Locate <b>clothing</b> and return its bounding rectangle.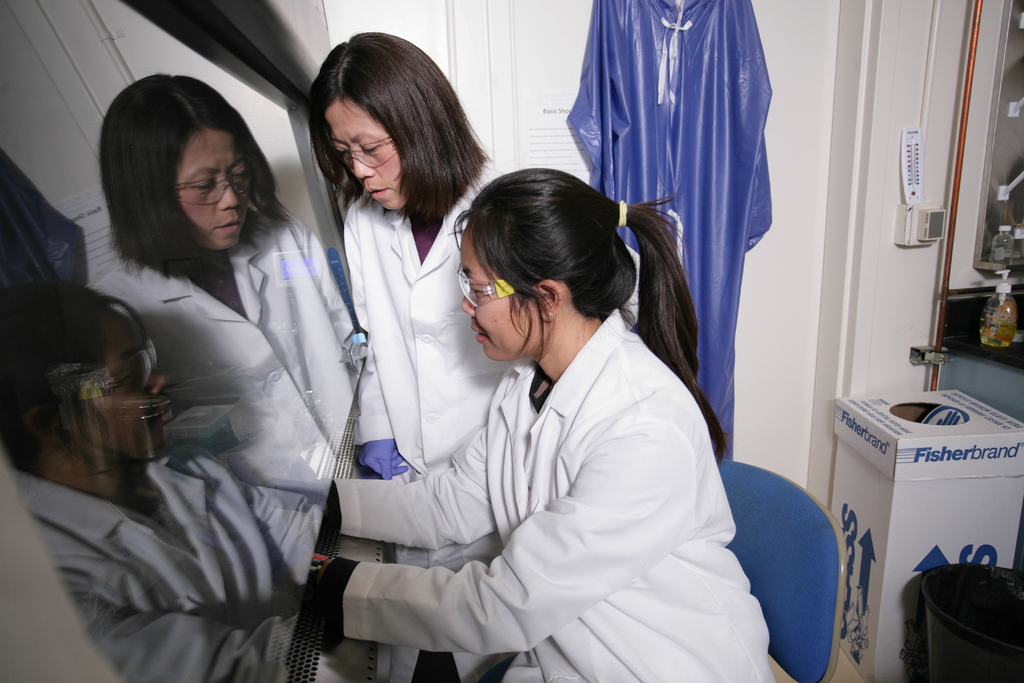
locate(8, 432, 339, 682).
